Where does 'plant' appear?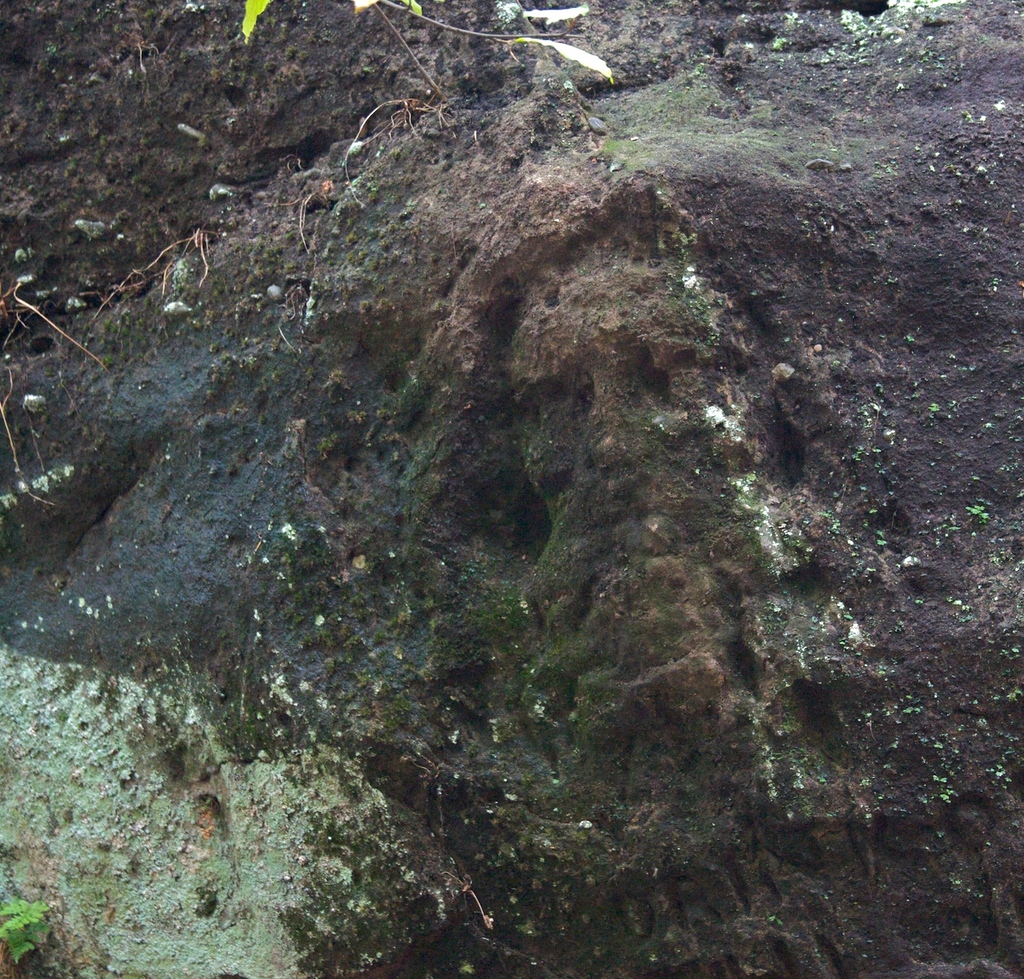
Appears at [x1=958, y1=106, x2=976, y2=126].
